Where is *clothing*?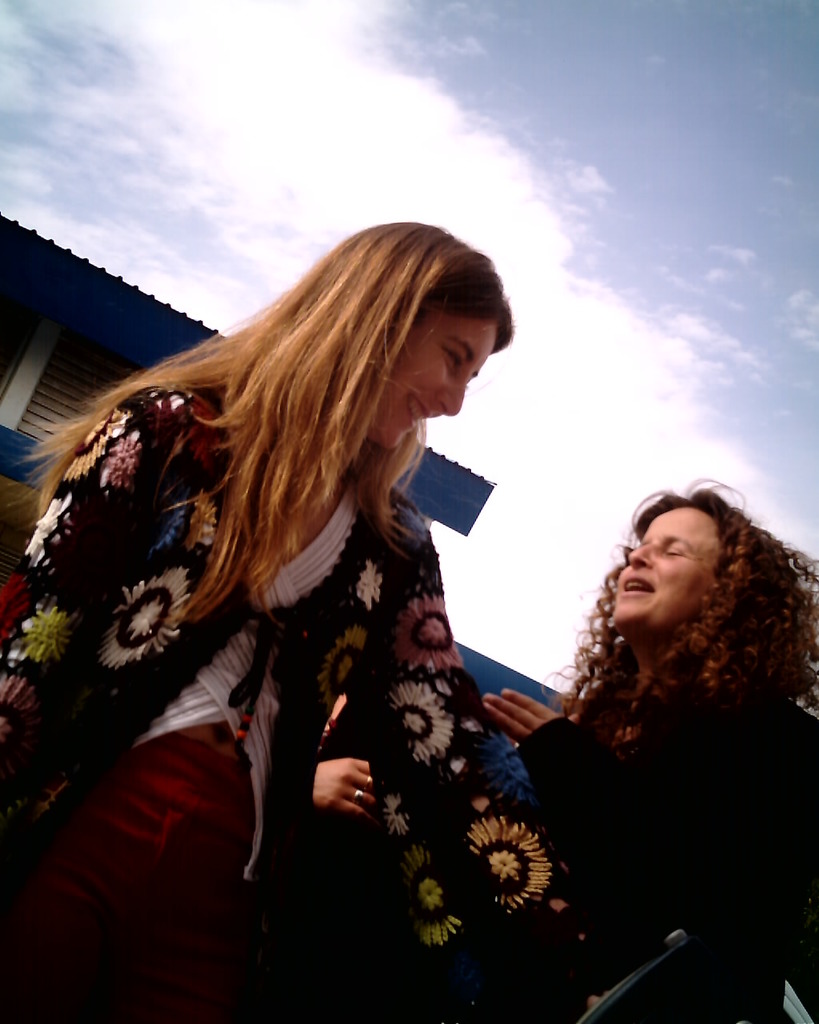
(left=493, top=700, right=818, bottom=1023).
